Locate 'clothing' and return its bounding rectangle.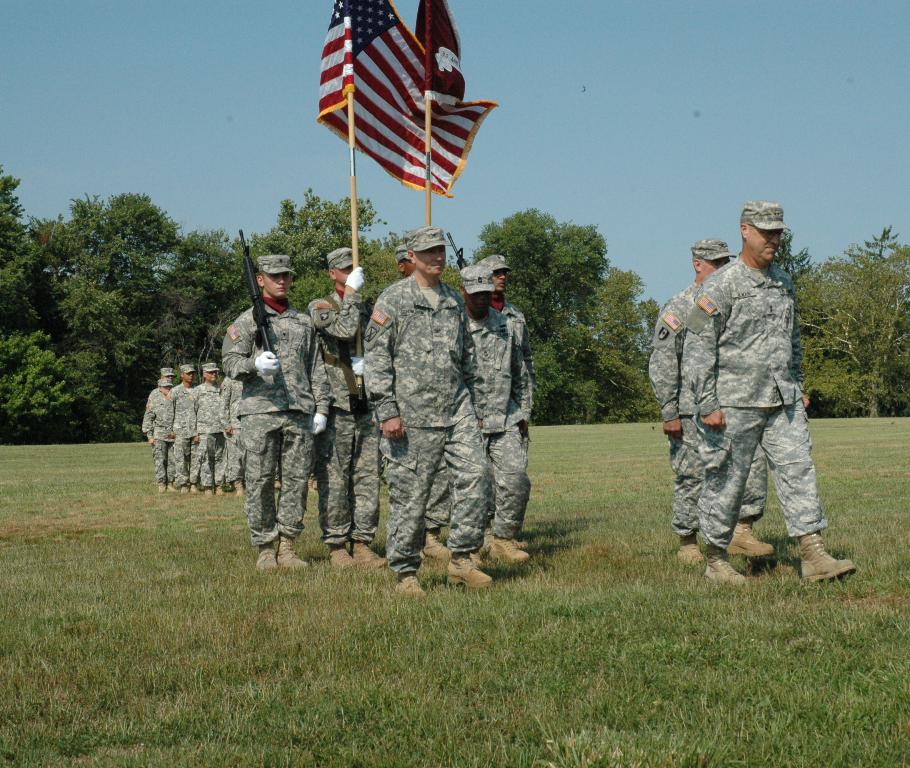
(687, 254, 831, 561).
